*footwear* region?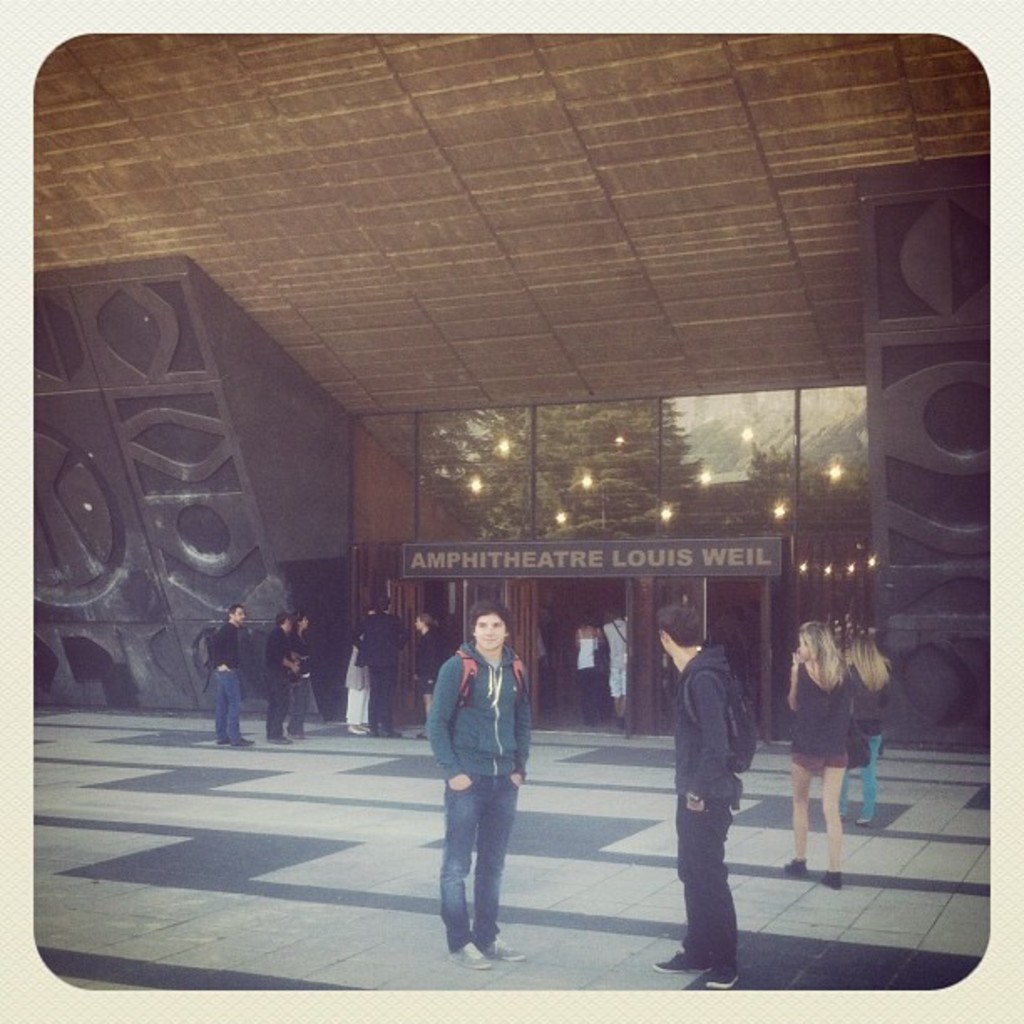
locate(212, 733, 226, 743)
